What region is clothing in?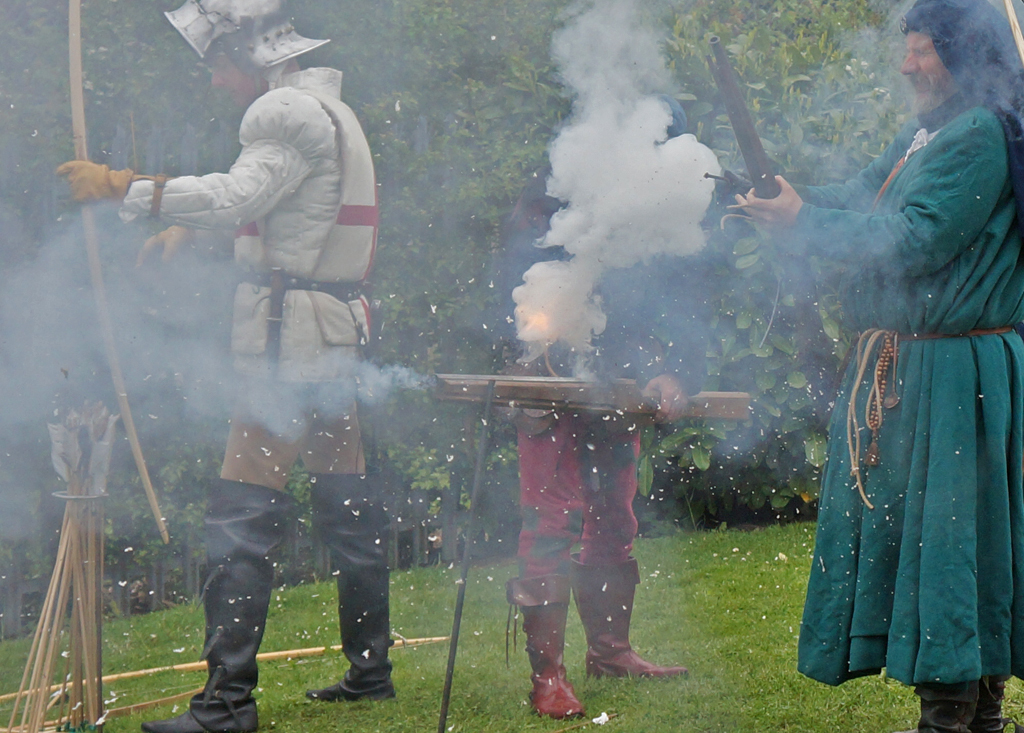
box=[102, 55, 410, 732].
